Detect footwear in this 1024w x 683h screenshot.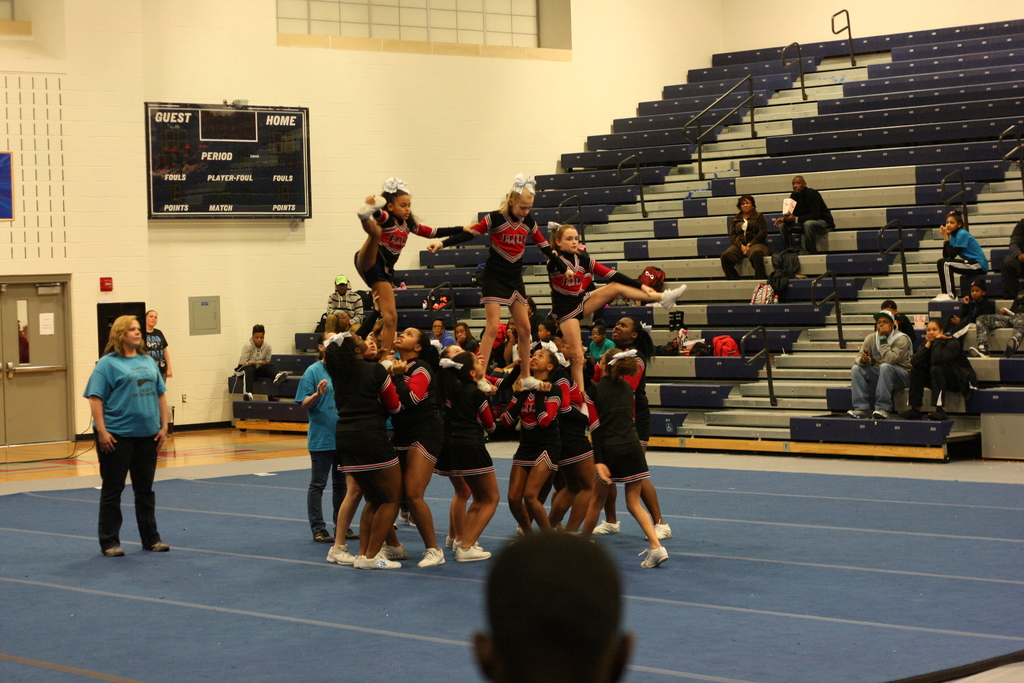
Detection: {"left": 457, "top": 542, "right": 492, "bottom": 562}.
